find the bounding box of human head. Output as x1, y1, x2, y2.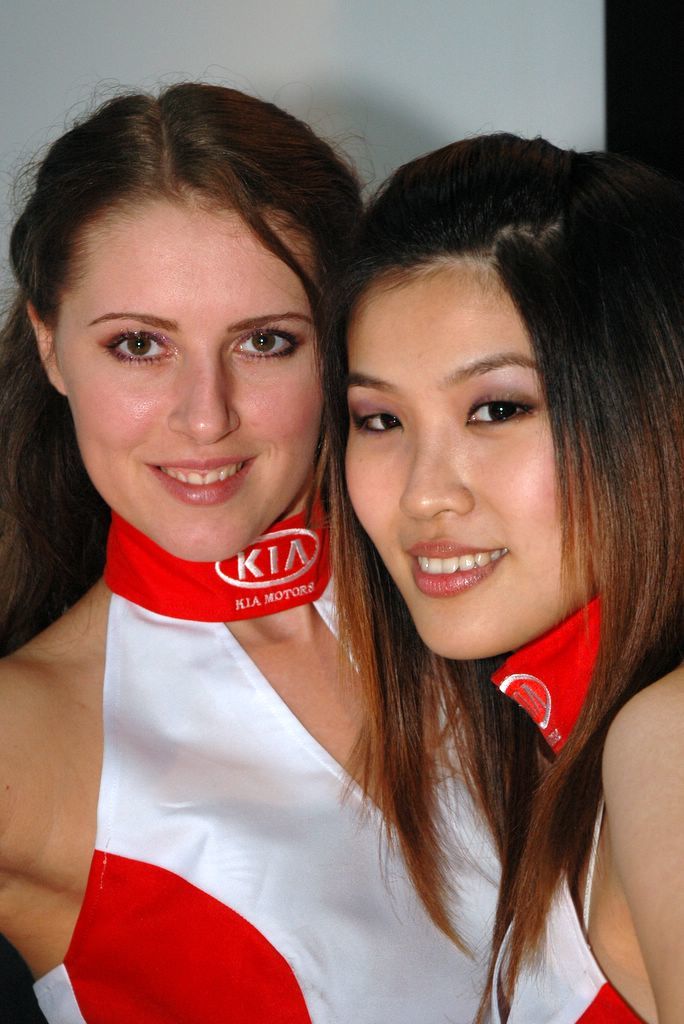
304, 131, 672, 665.
